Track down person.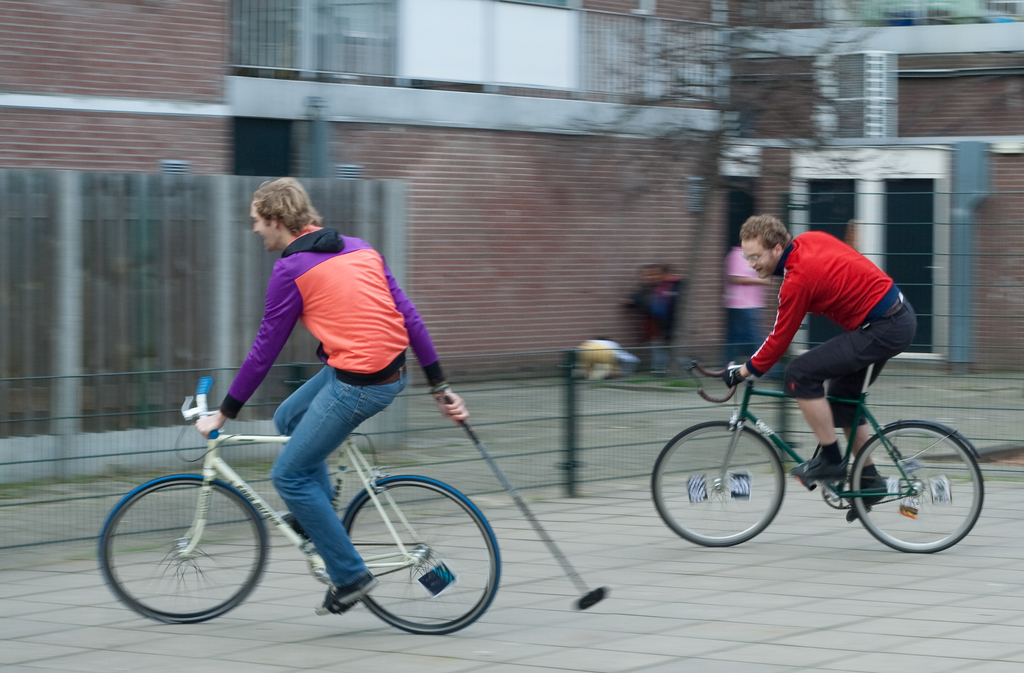
Tracked to 721 202 929 437.
